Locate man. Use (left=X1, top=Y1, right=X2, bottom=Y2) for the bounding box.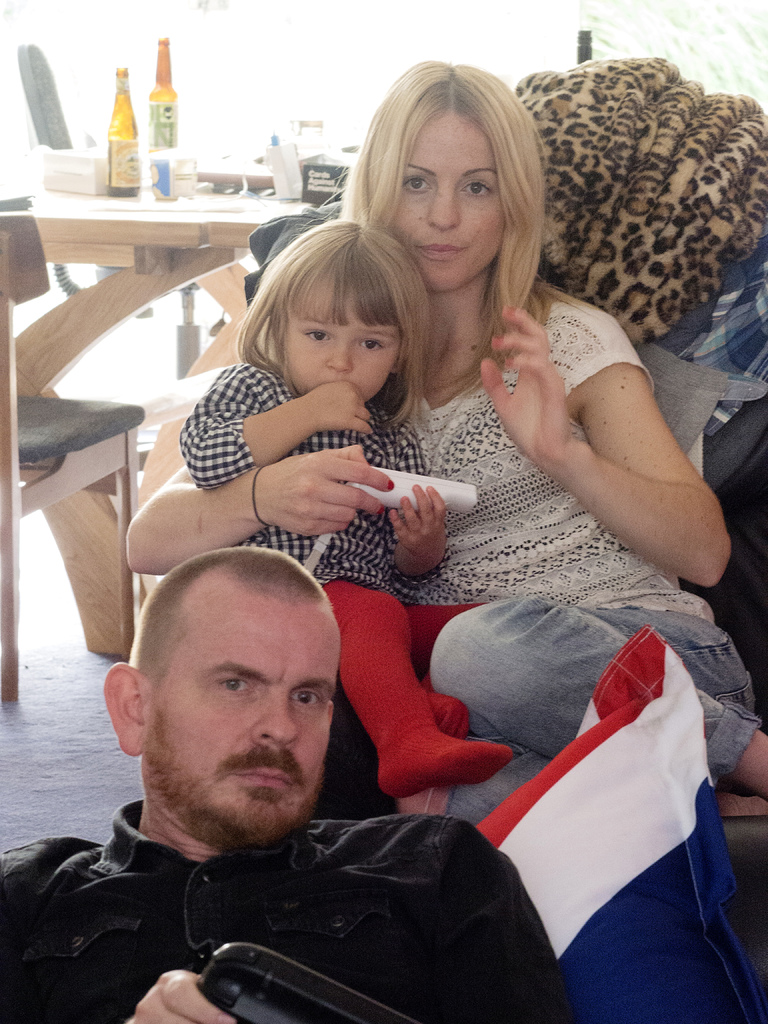
(left=12, top=522, right=504, bottom=1015).
